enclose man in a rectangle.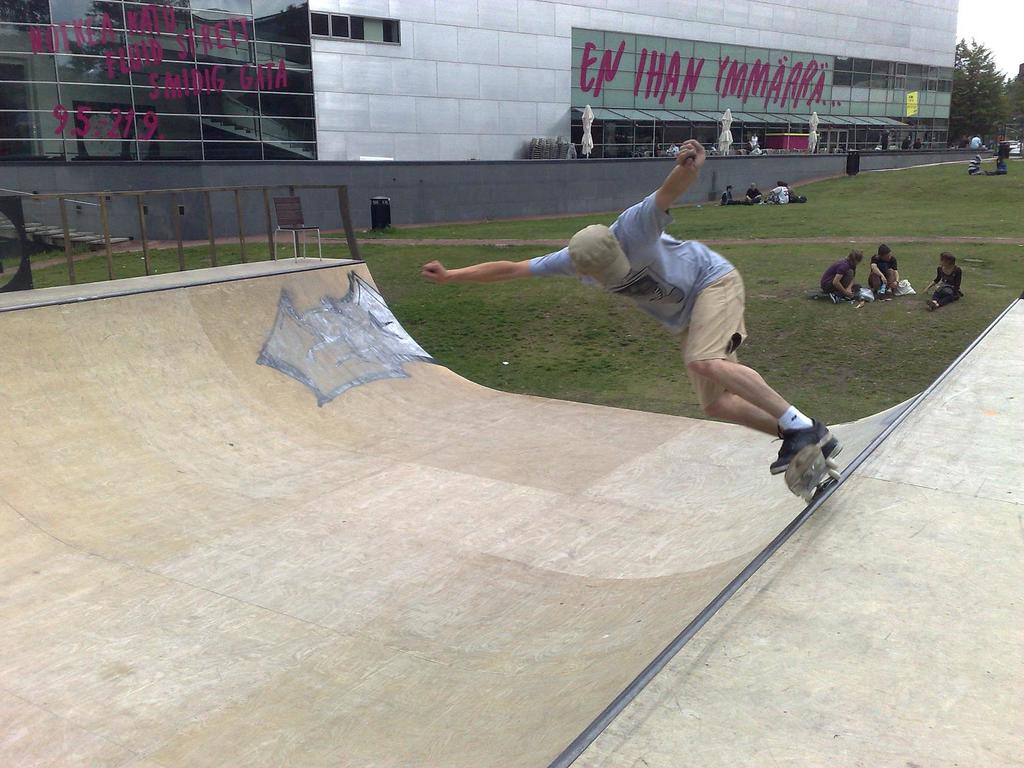
420,143,835,467.
